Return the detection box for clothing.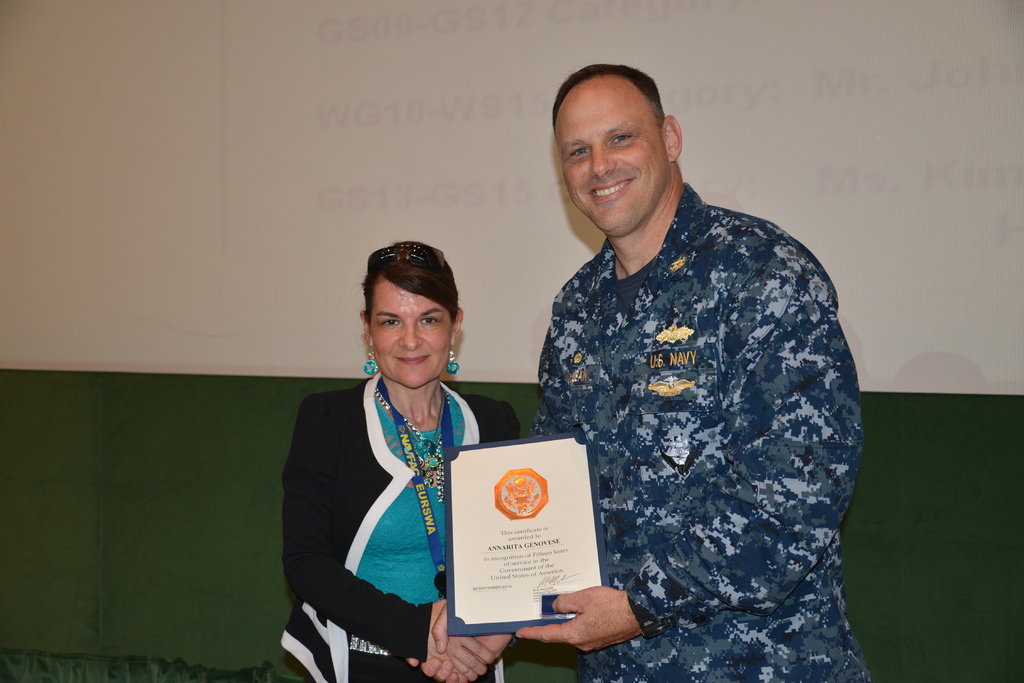
(x1=278, y1=366, x2=520, y2=682).
